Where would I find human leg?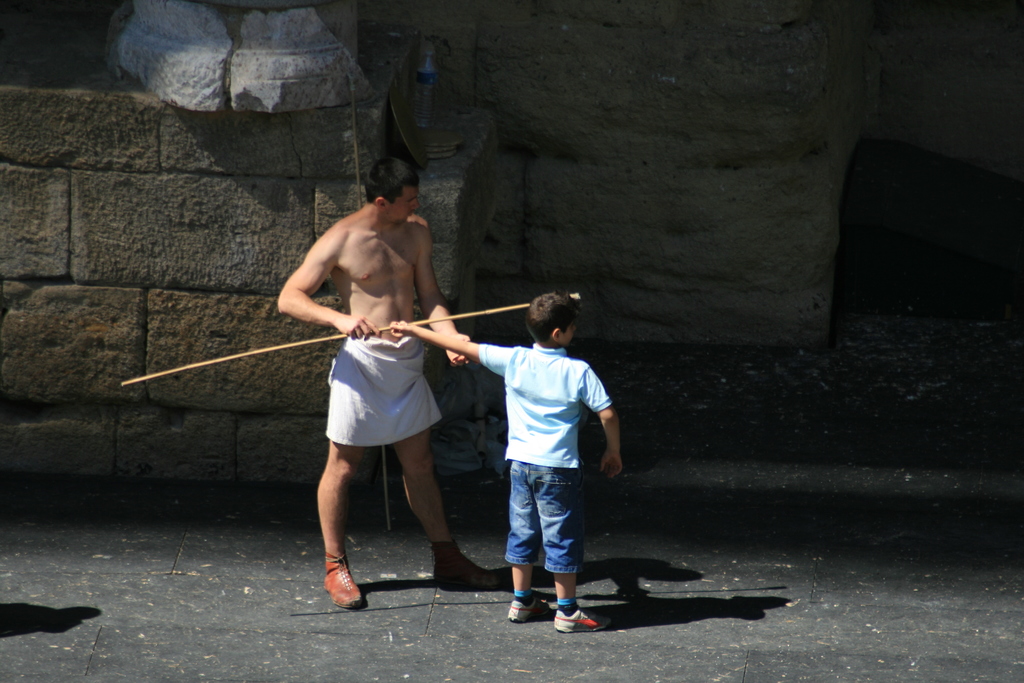
At rect(496, 467, 552, 620).
